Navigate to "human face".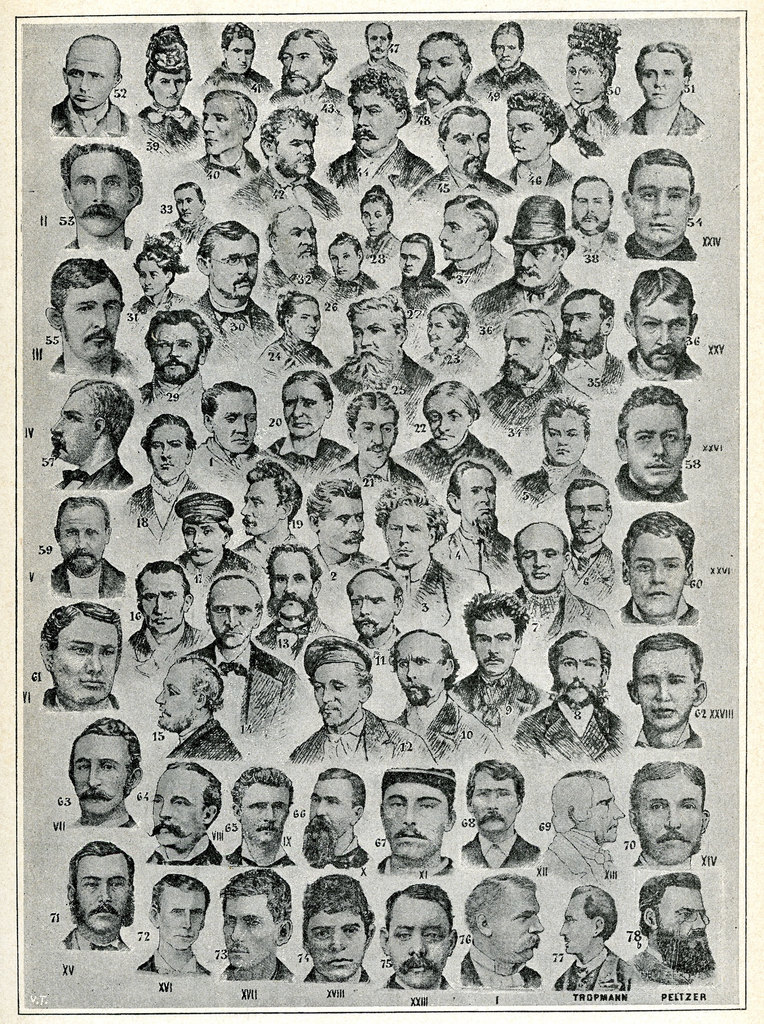
Navigation target: 58/508/104/571.
